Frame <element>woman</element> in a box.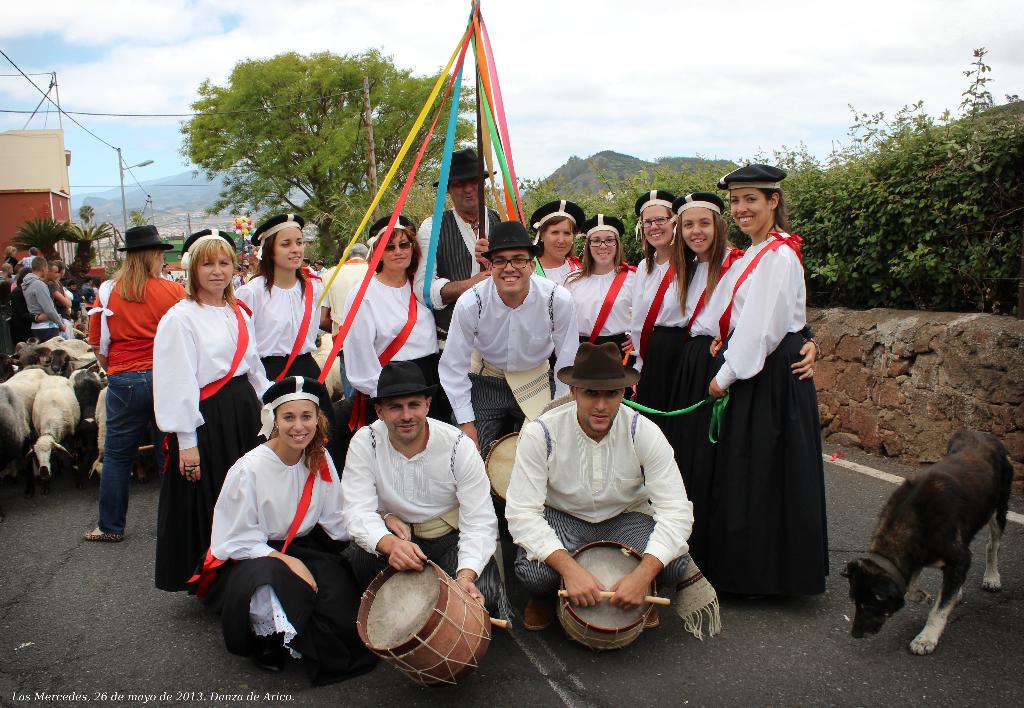
(145, 235, 252, 525).
